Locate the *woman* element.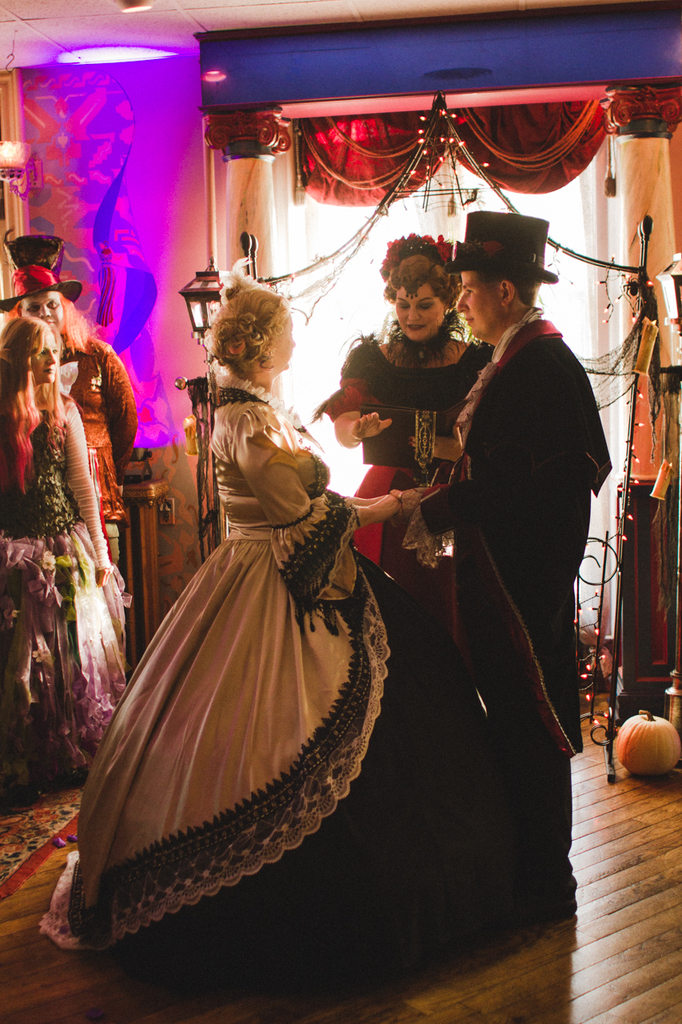
Element bbox: (x1=77, y1=242, x2=481, y2=907).
